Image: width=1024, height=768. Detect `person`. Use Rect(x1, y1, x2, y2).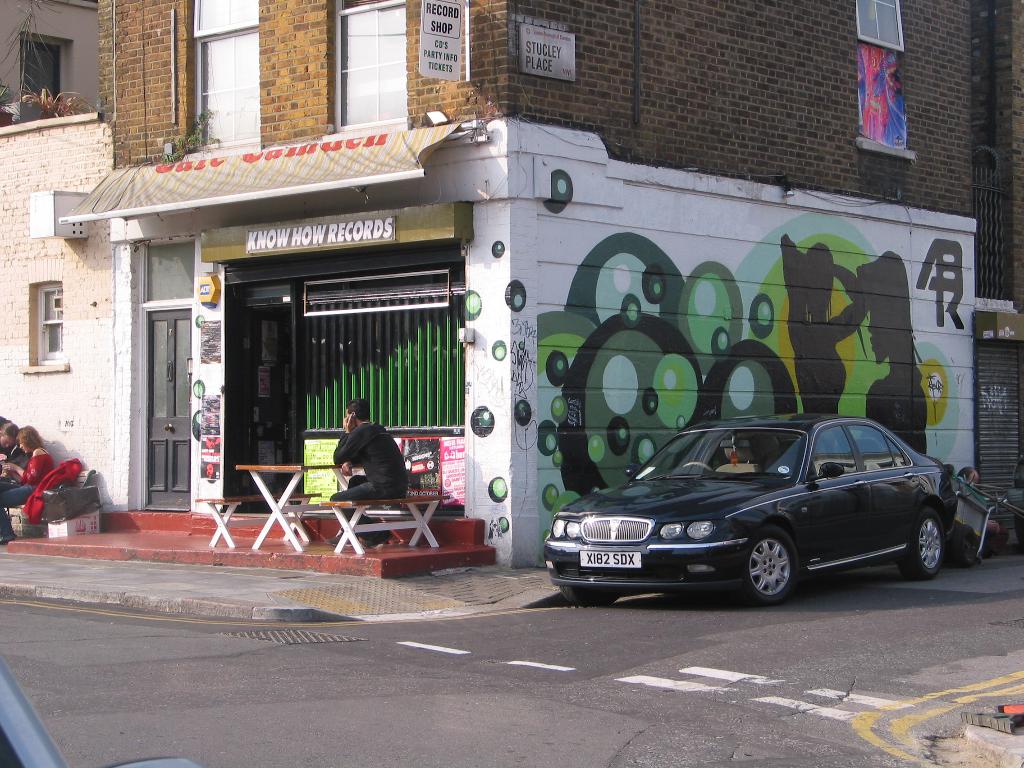
Rect(323, 401, 401, 533).
